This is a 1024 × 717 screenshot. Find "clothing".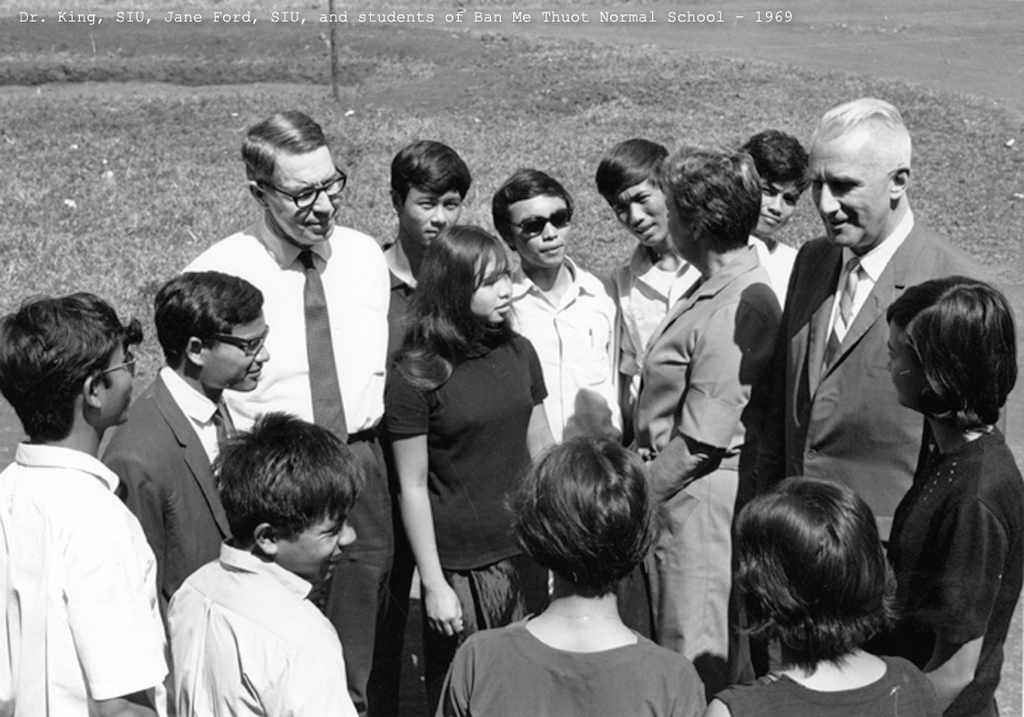
Bounding box: Rect(102, 363, 237, 611).
